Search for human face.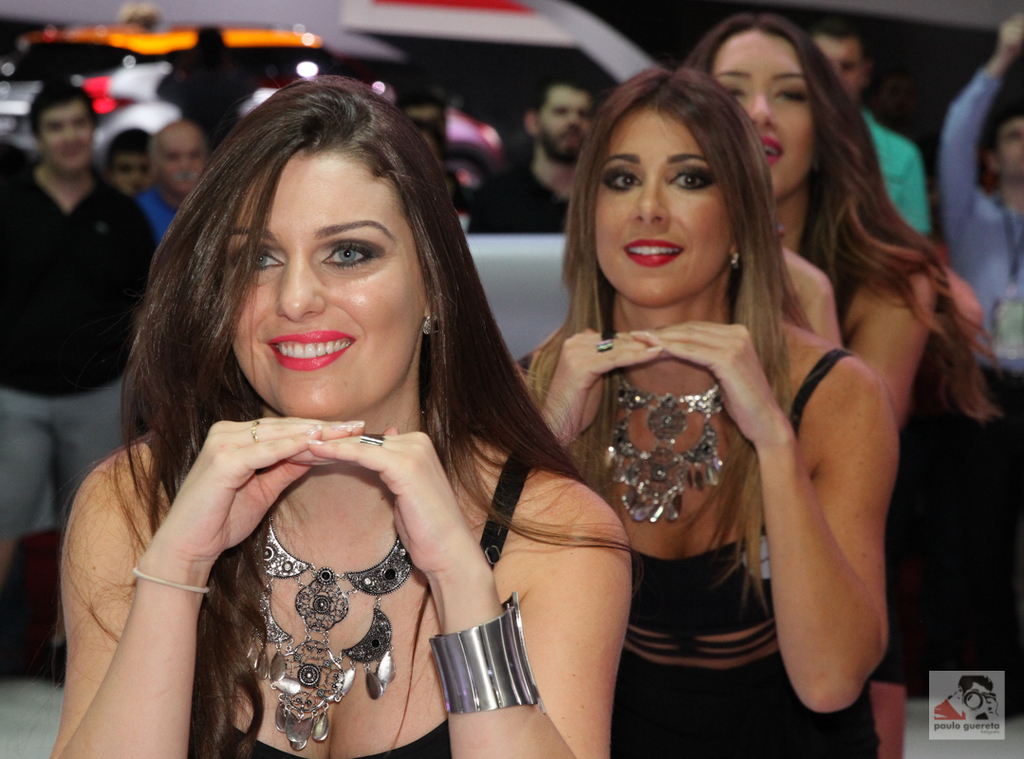
Found at 996/120/1023/180.
